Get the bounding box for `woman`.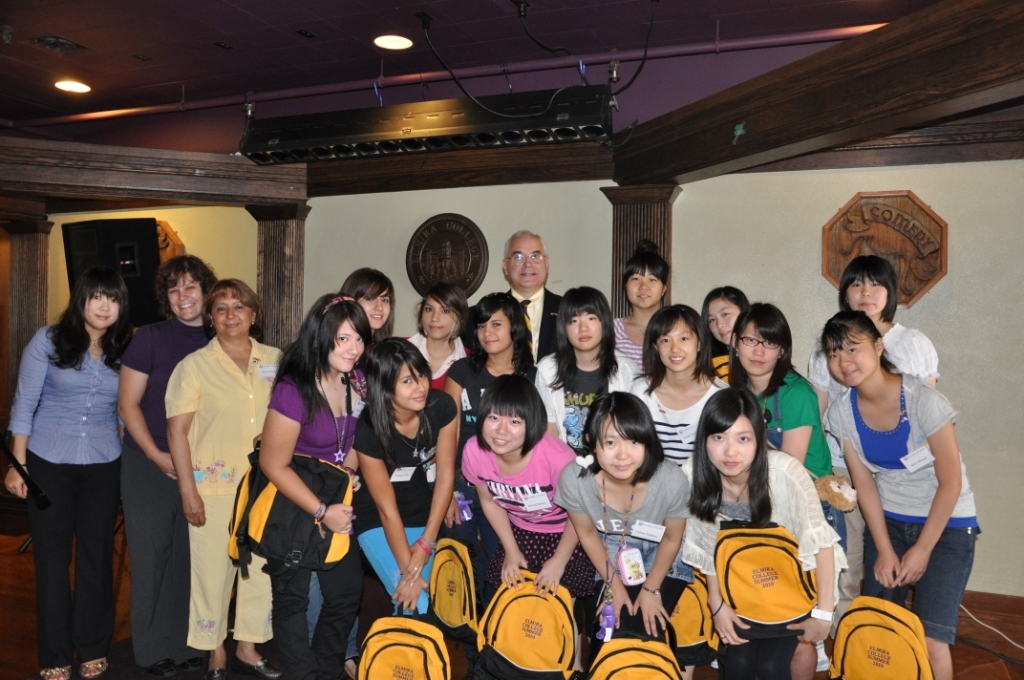
box=[16, 238, 151, 679].
